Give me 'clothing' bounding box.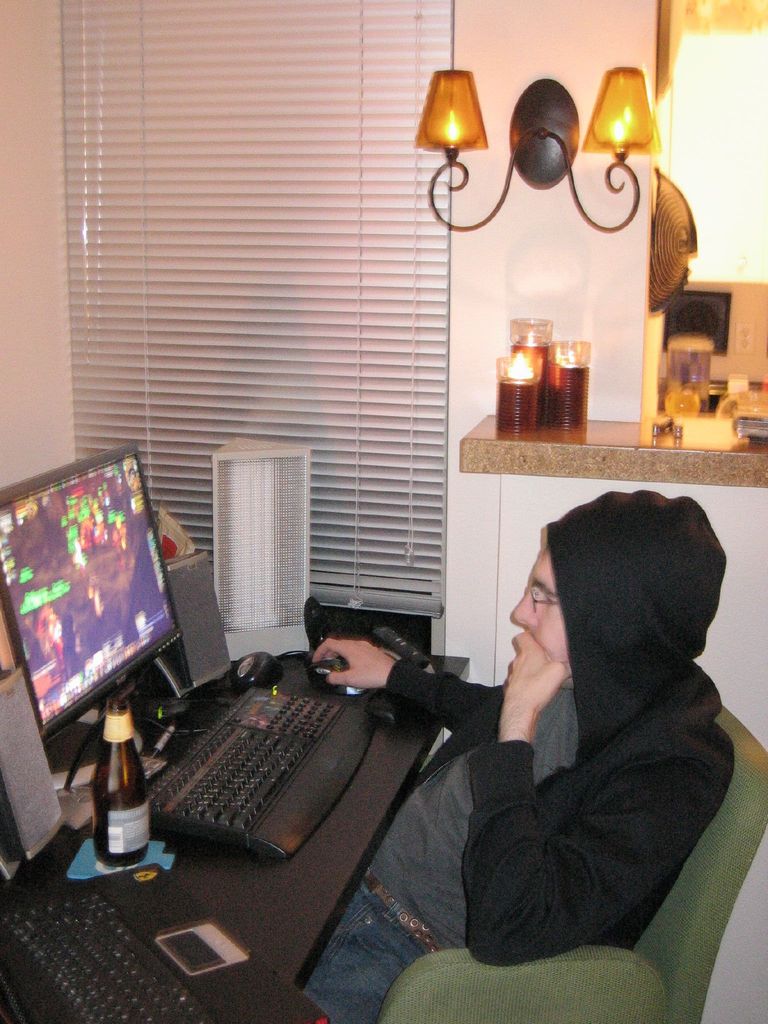
BBox(299, 490, 742, 1023).
